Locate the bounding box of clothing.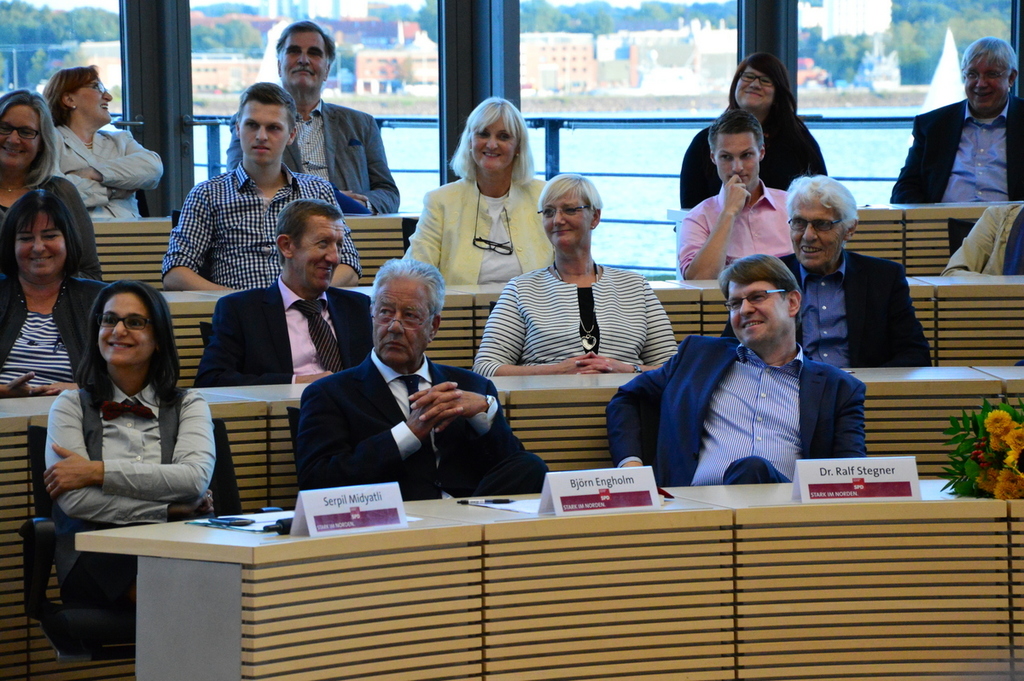
Bounding box: <bbox>297, 354, 549, 492</bbox>.
